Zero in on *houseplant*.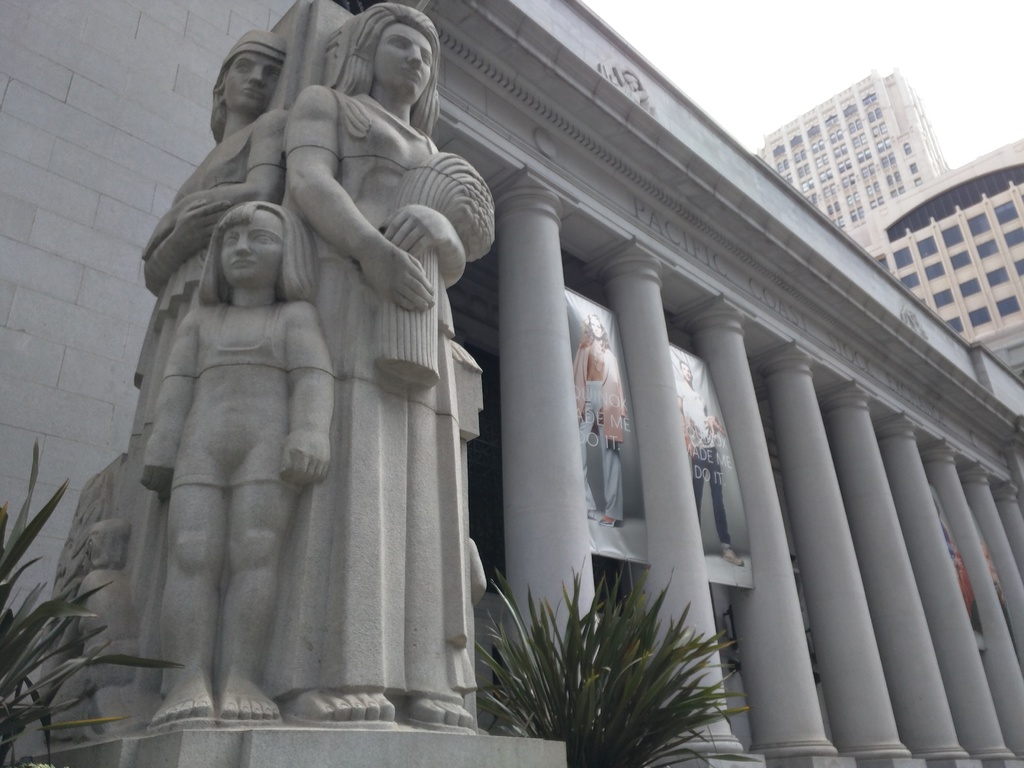
Zeroed in: Rect(463, 573, 748, 759).
